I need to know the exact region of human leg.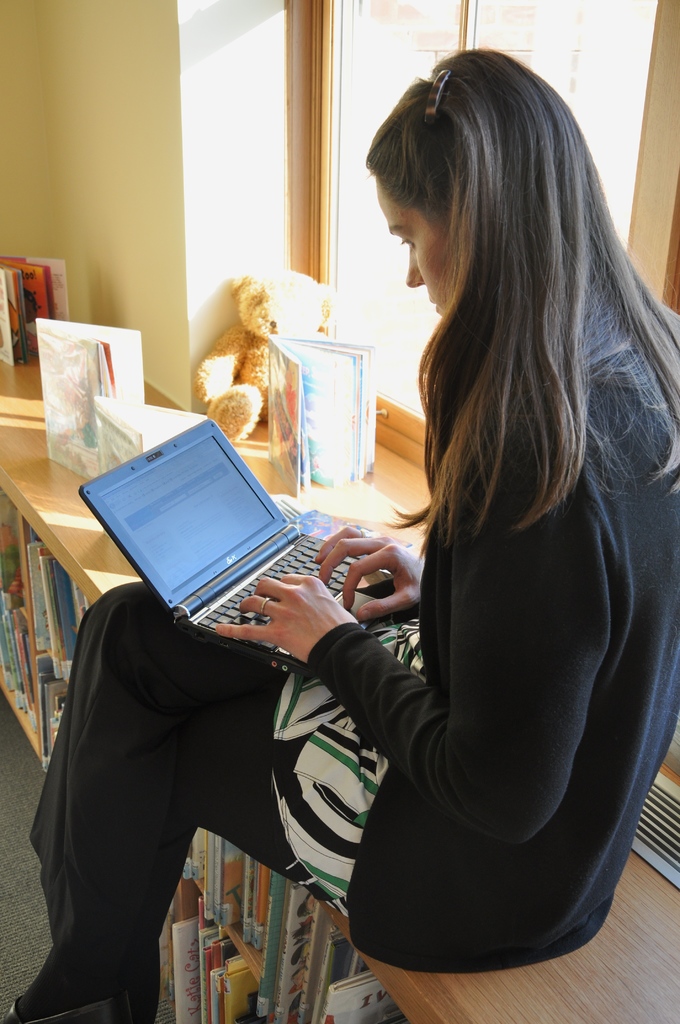
Region: x1=2 y1=586 x2=474 y2=1023.
